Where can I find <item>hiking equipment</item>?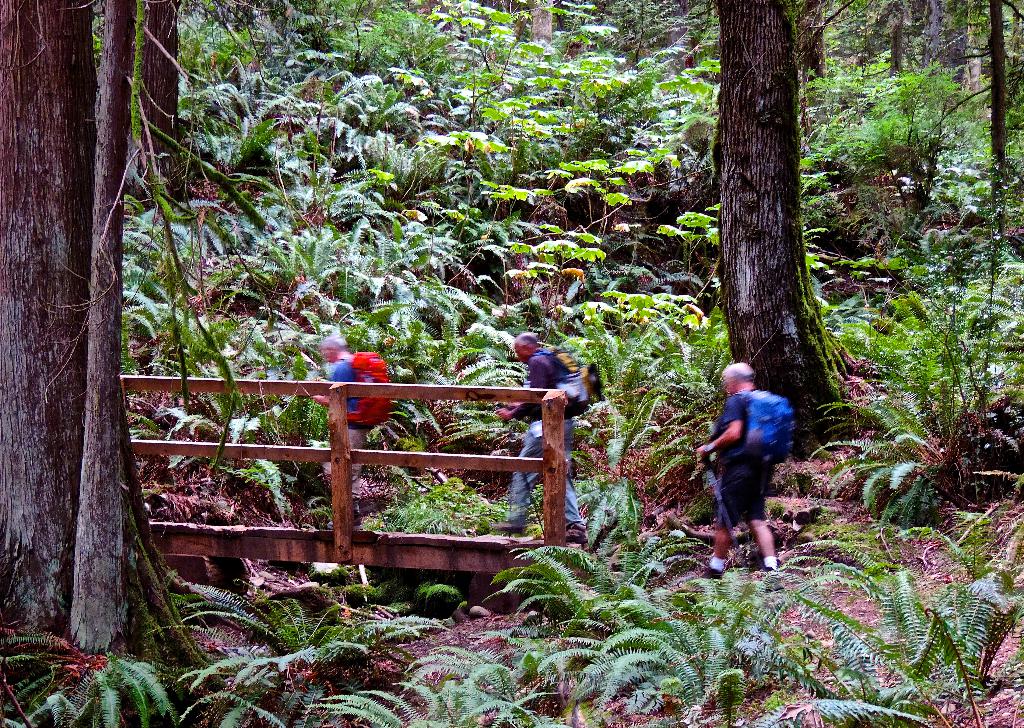
You can find it at 728,390,793,473.
